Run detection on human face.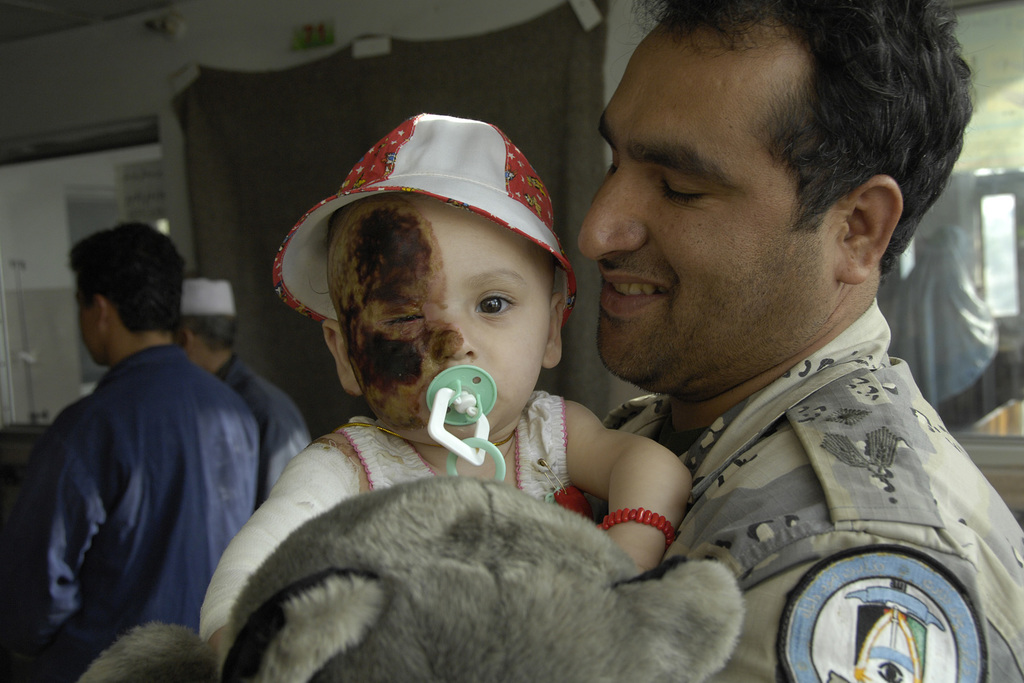
Result: 330 190 554 436.
